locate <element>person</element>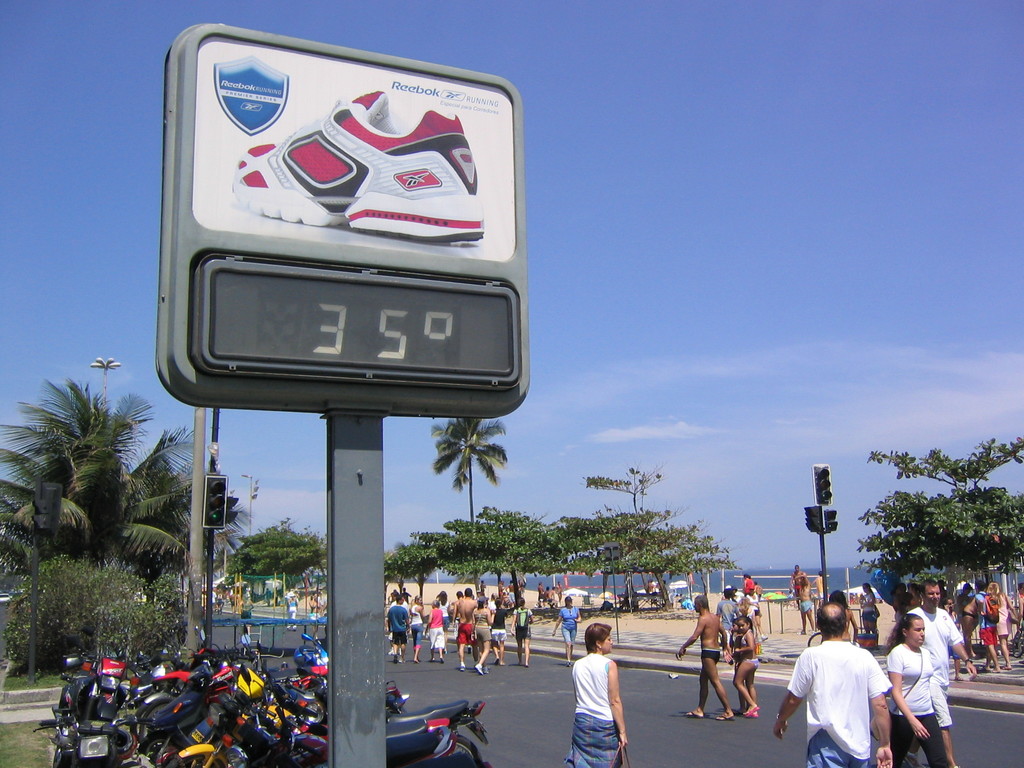
<box>786,559,804,614</box>
